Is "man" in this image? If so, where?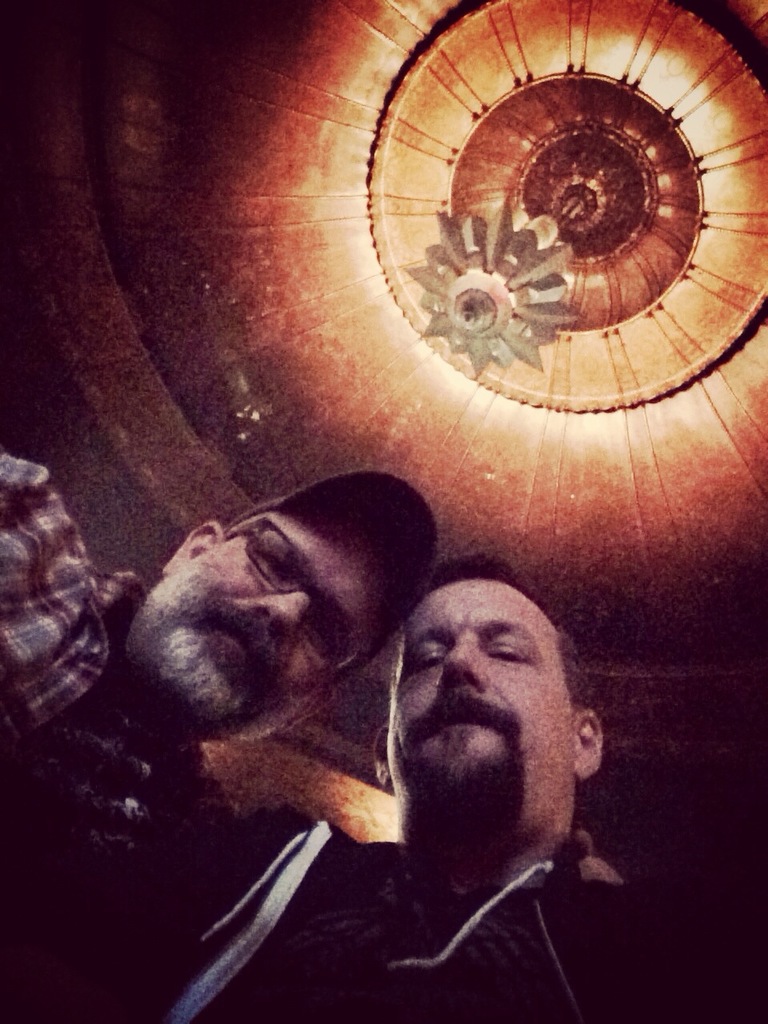
Yes, at <box>155,569,724,1023</box>.
